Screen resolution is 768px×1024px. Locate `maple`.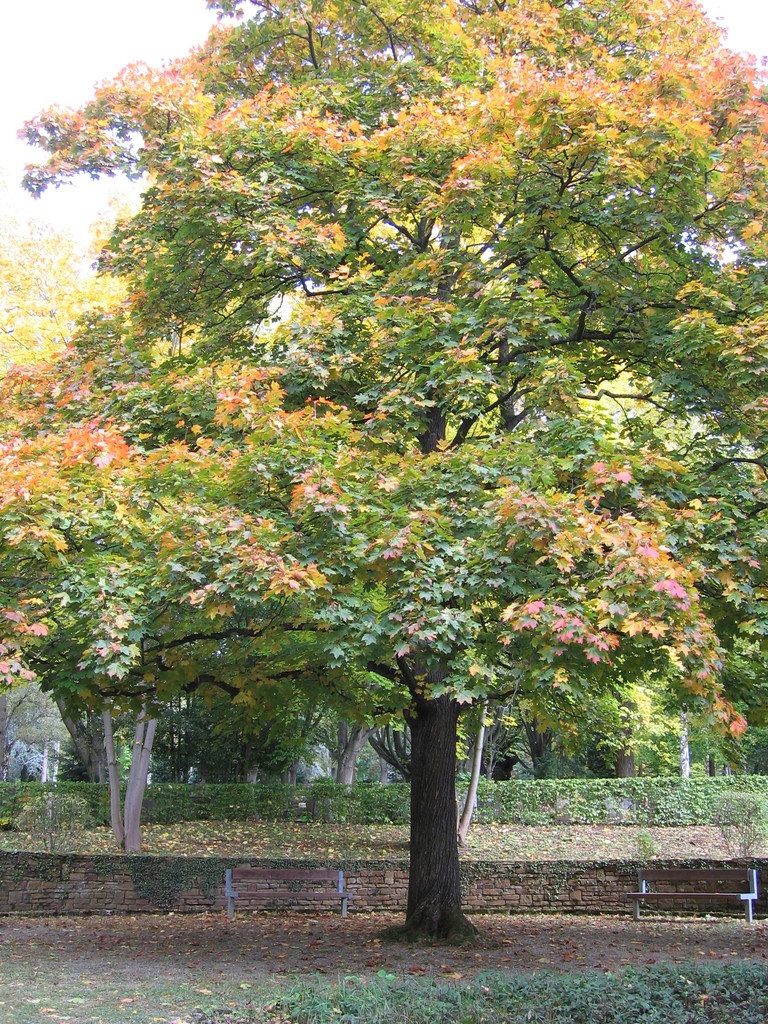
bbox(0, 10, 767, 939).
